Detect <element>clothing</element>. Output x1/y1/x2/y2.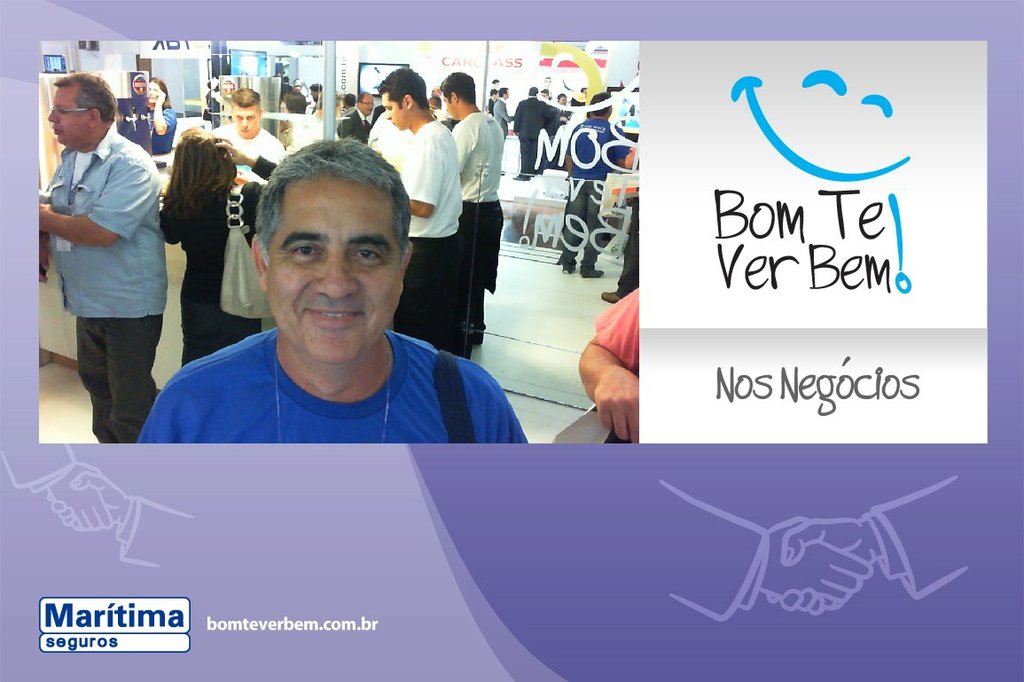
141/323/528/445.
